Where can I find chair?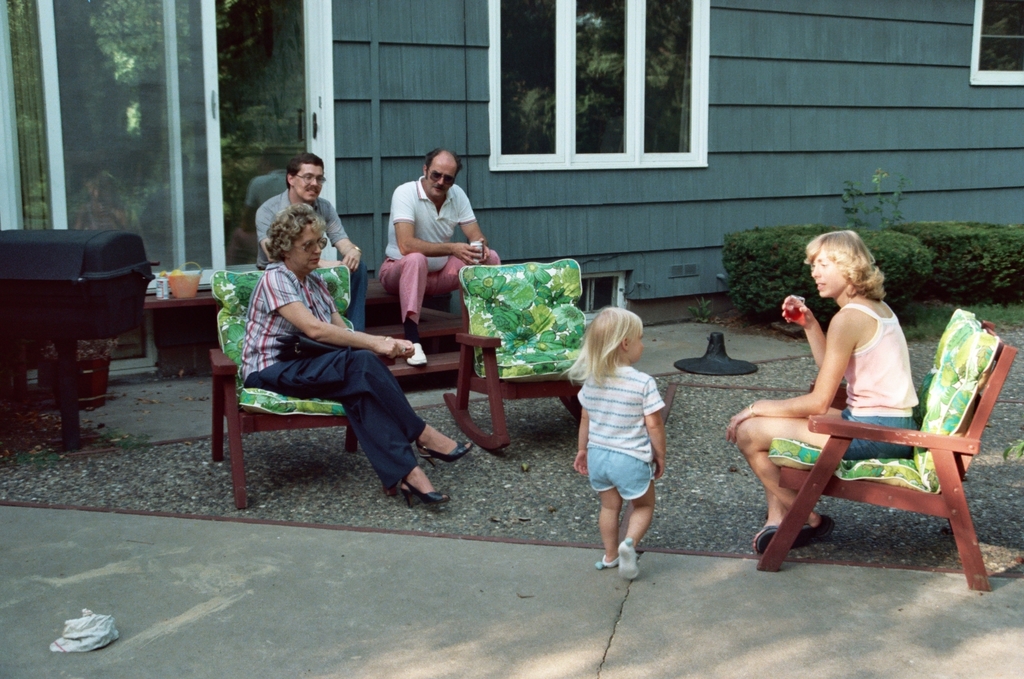
You can find it at (205,265,409,505).
